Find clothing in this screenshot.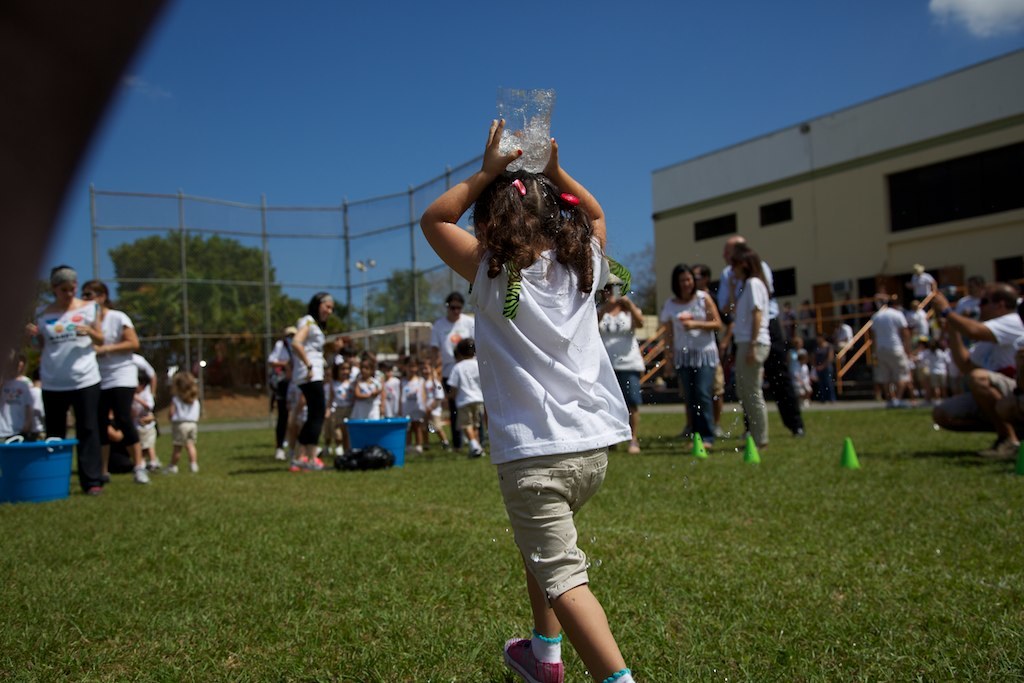
The bounding box for clothing is (left=448, top=155, right=628, bottom=573).
